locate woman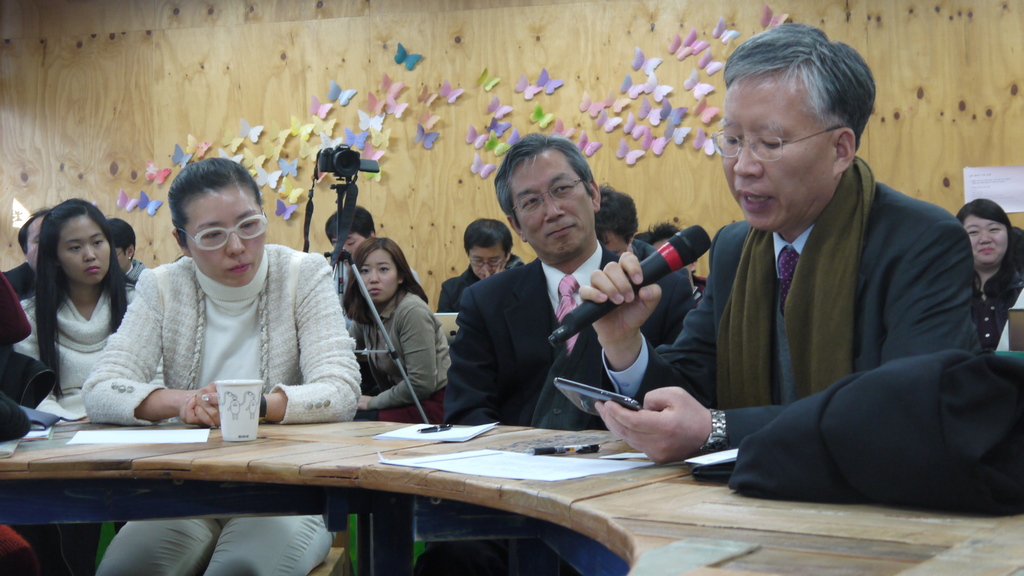
rect(6, 186, 154, 441)
